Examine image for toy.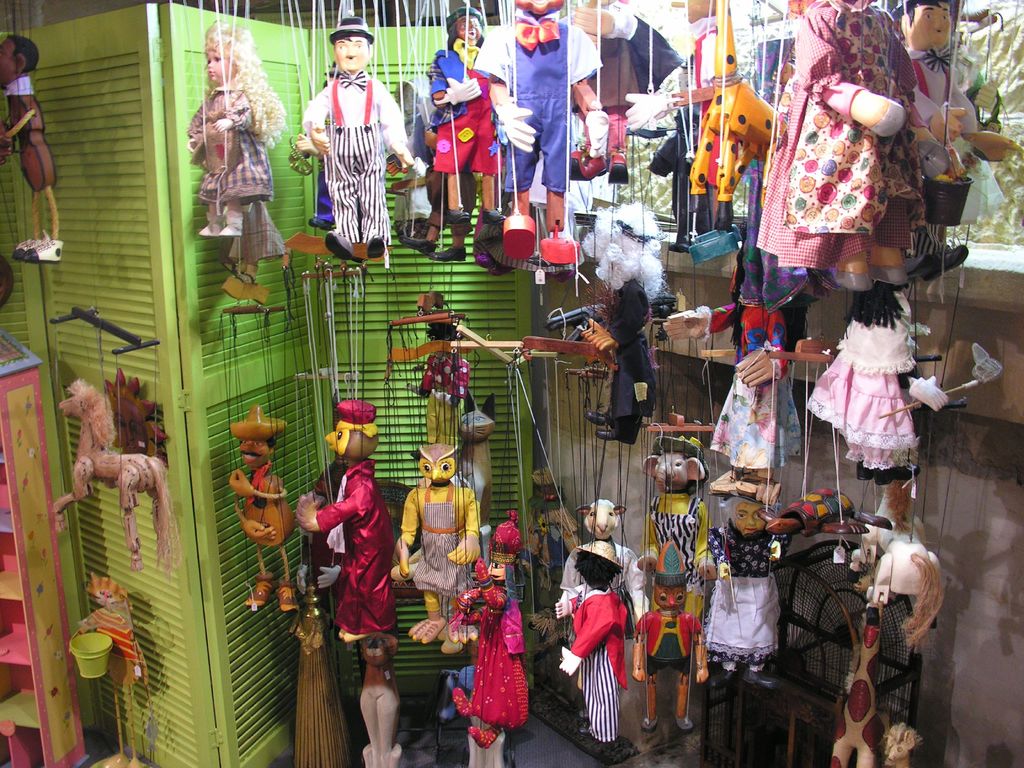
Examination result: pyautogui.locateOnScreen(665, 262, 803, 504).
